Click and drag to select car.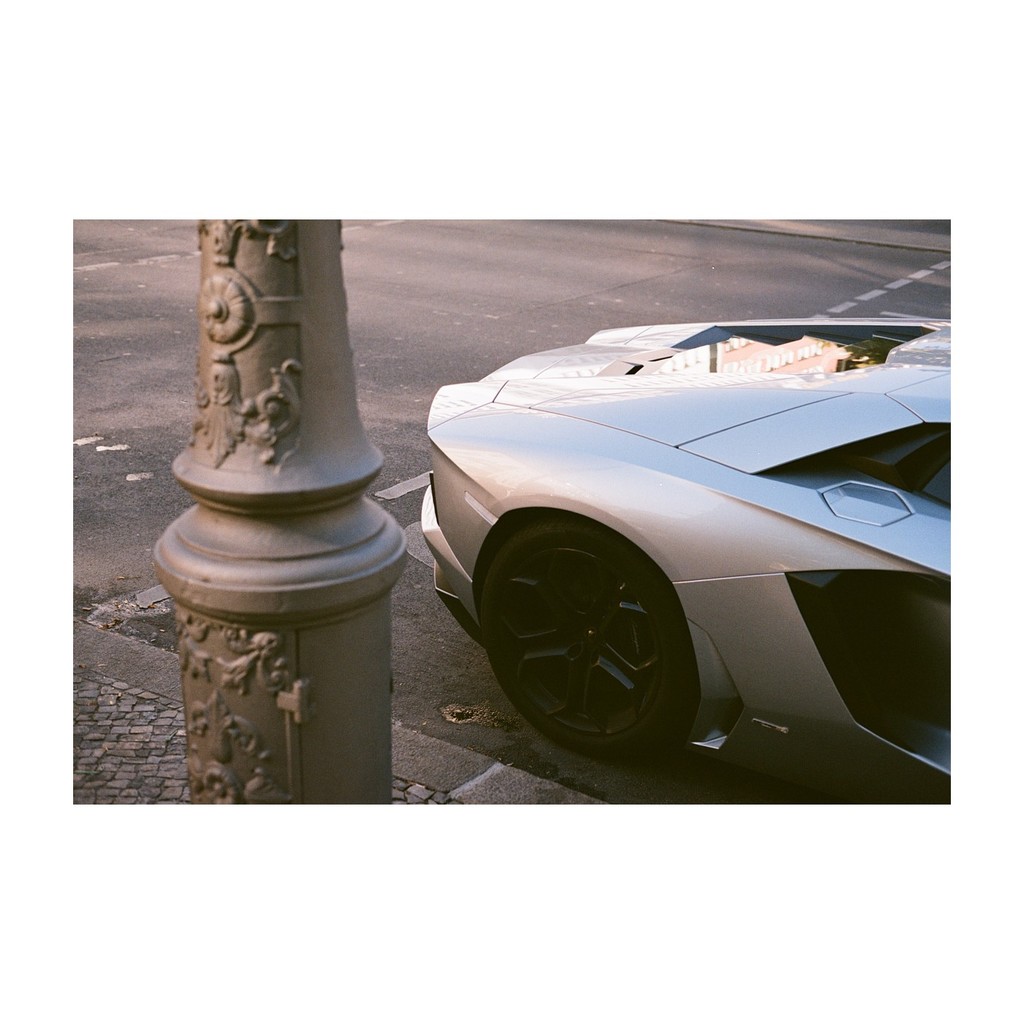
Selection: [418, 317, 976, 808].
